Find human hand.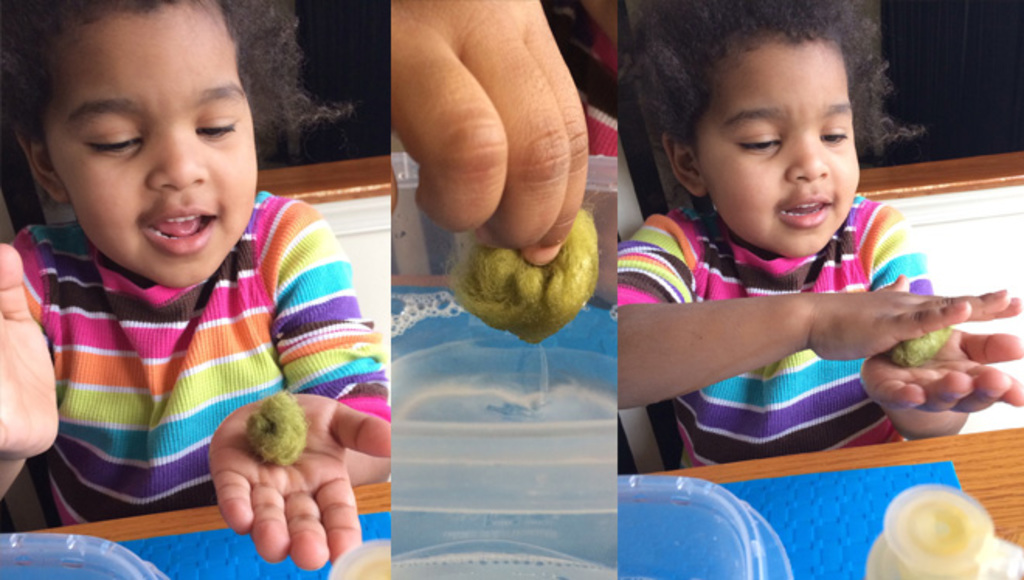
[x1=0, y1=240, x2=57, y2=461].
